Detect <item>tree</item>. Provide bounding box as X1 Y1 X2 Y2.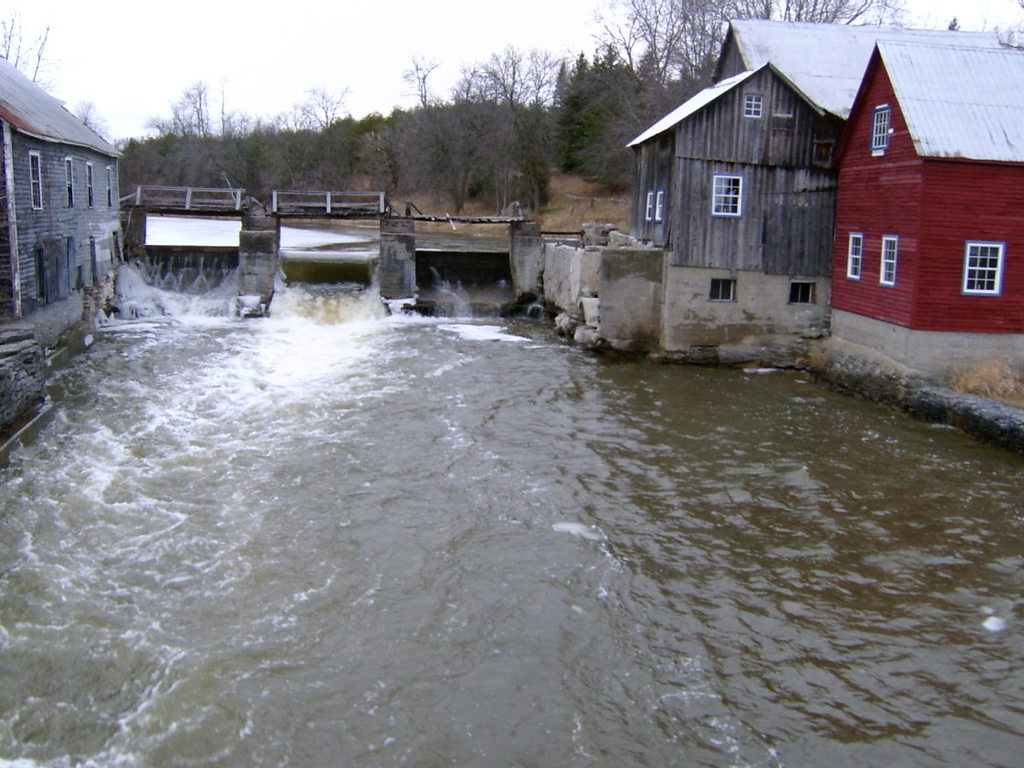
0 0 48 88.
